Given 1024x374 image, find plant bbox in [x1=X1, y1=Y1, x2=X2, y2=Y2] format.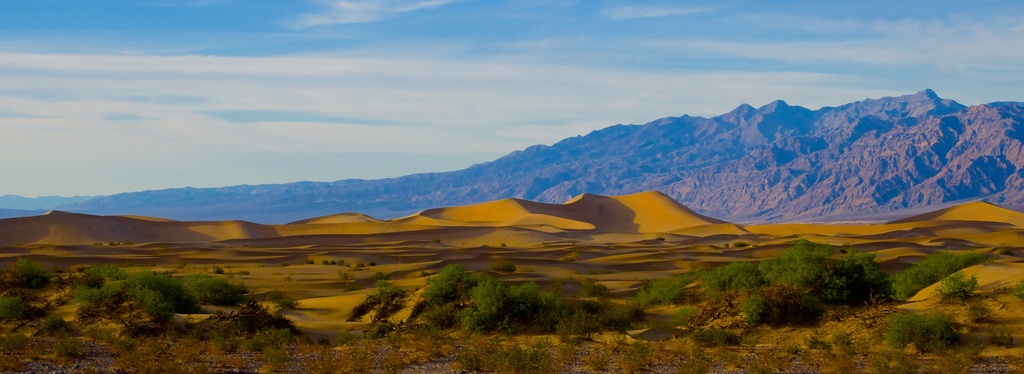
[x1=320, y1=257, x2=325, y2=265].
